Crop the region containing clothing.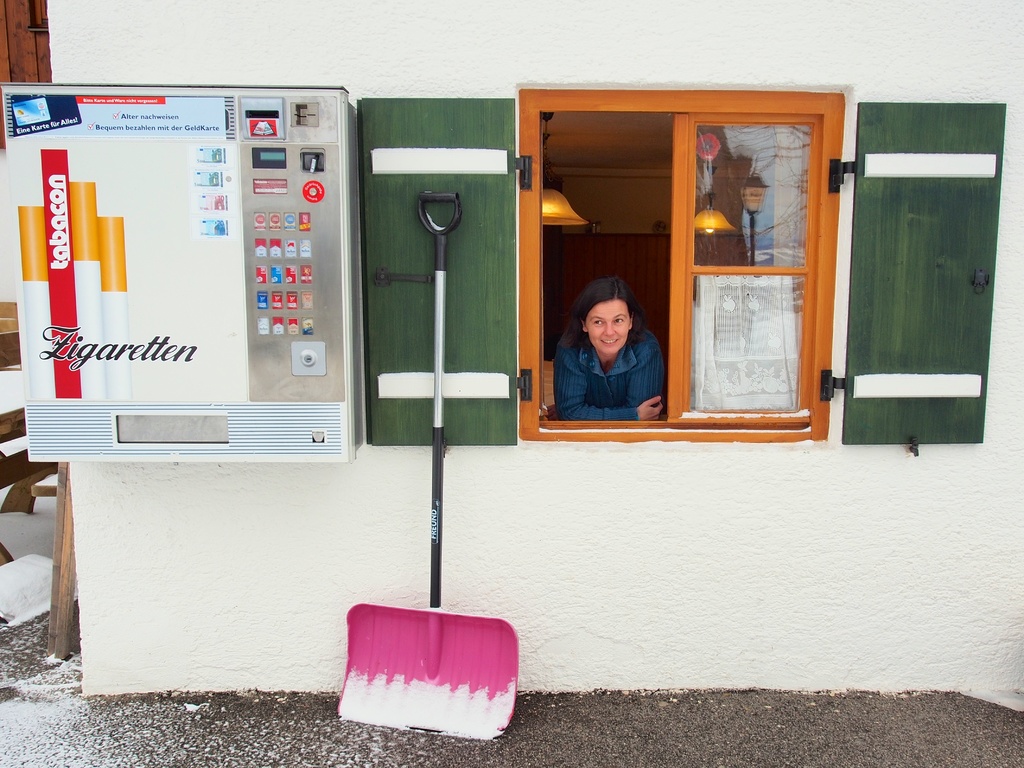
Crop region: (558,301,671,429).
